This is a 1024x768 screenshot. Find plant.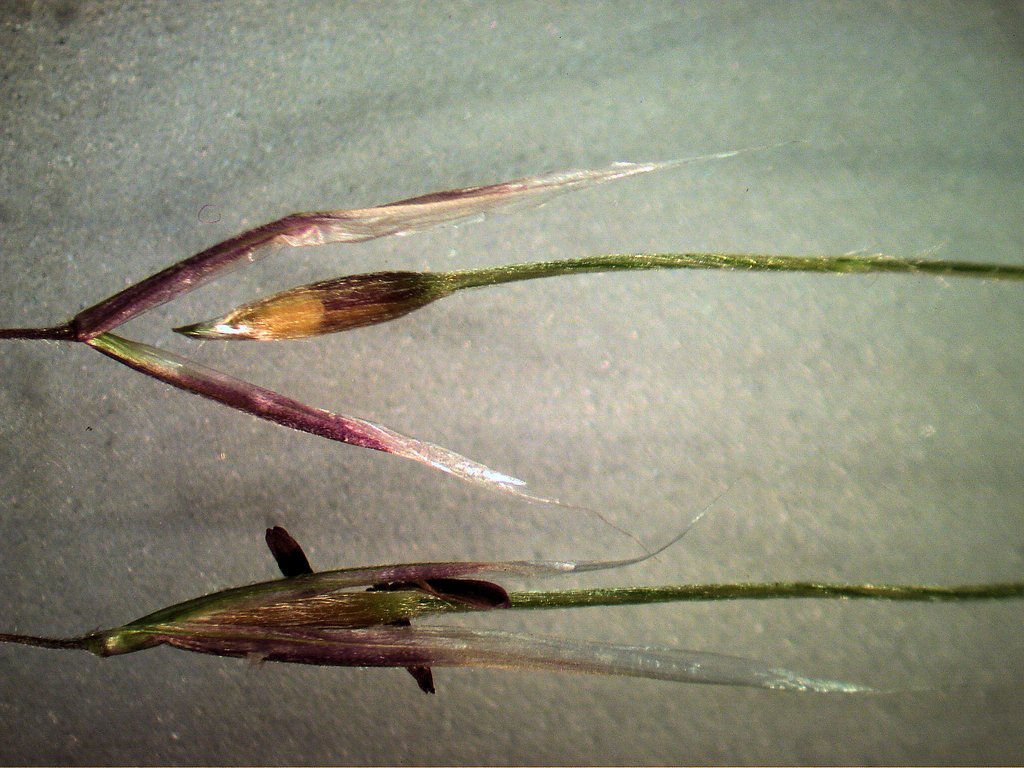
Bounding box: 172:258:1023:346.
